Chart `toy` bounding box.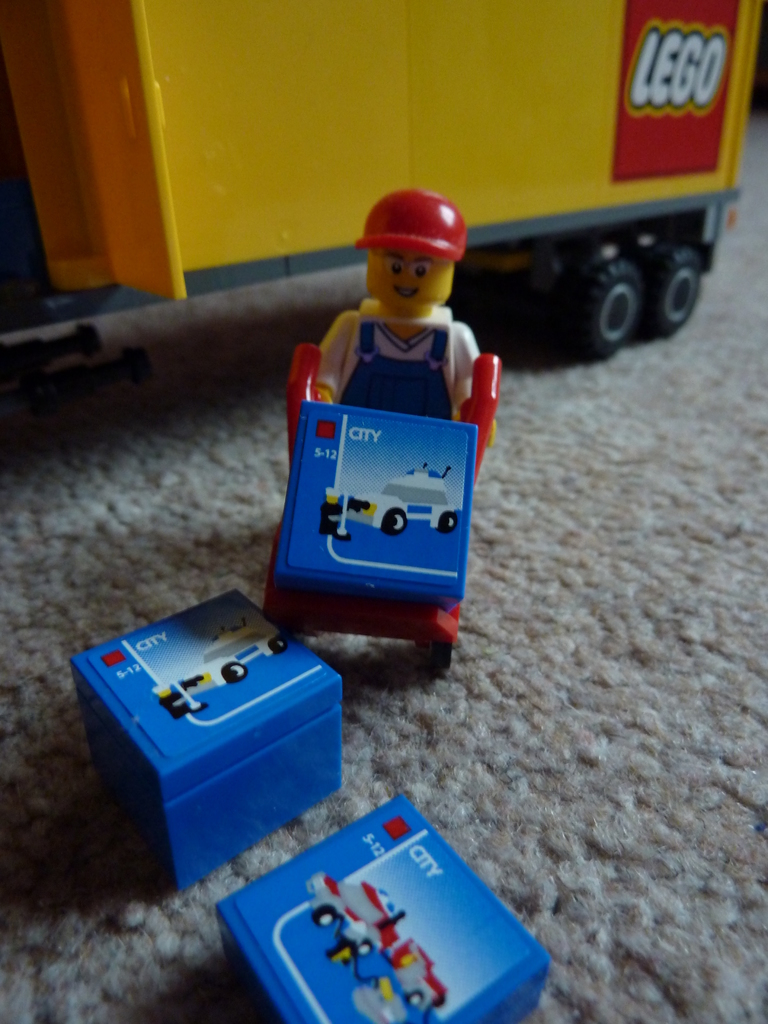
Charted: bbox(271, 187, 500, 671).
